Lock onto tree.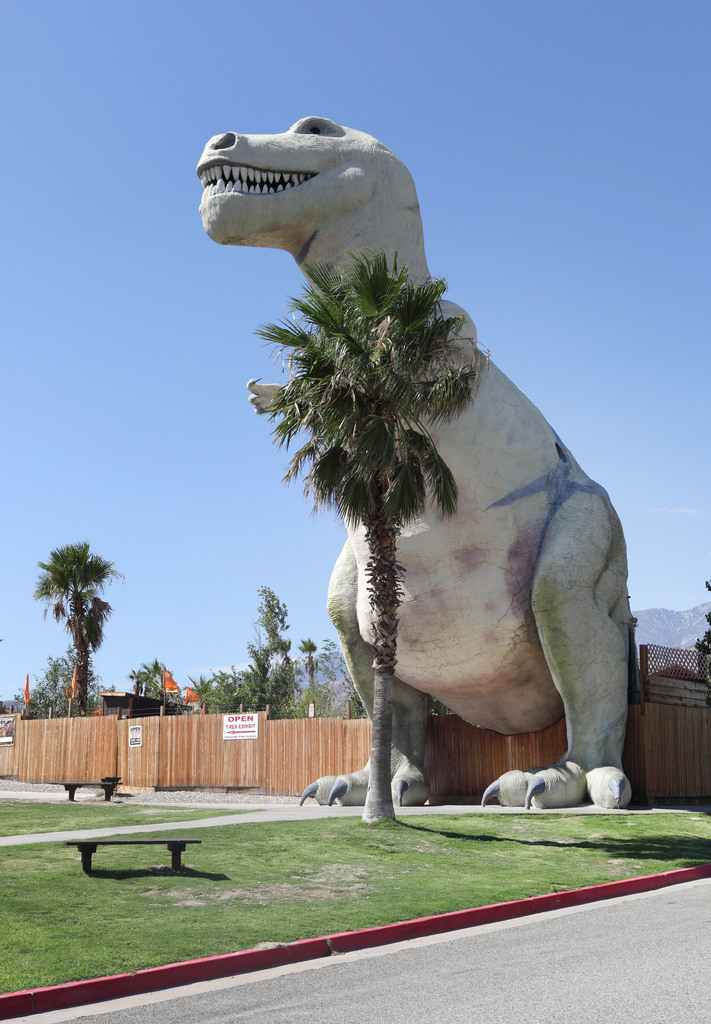
Locked: <box>318,636,369,713</box>.
